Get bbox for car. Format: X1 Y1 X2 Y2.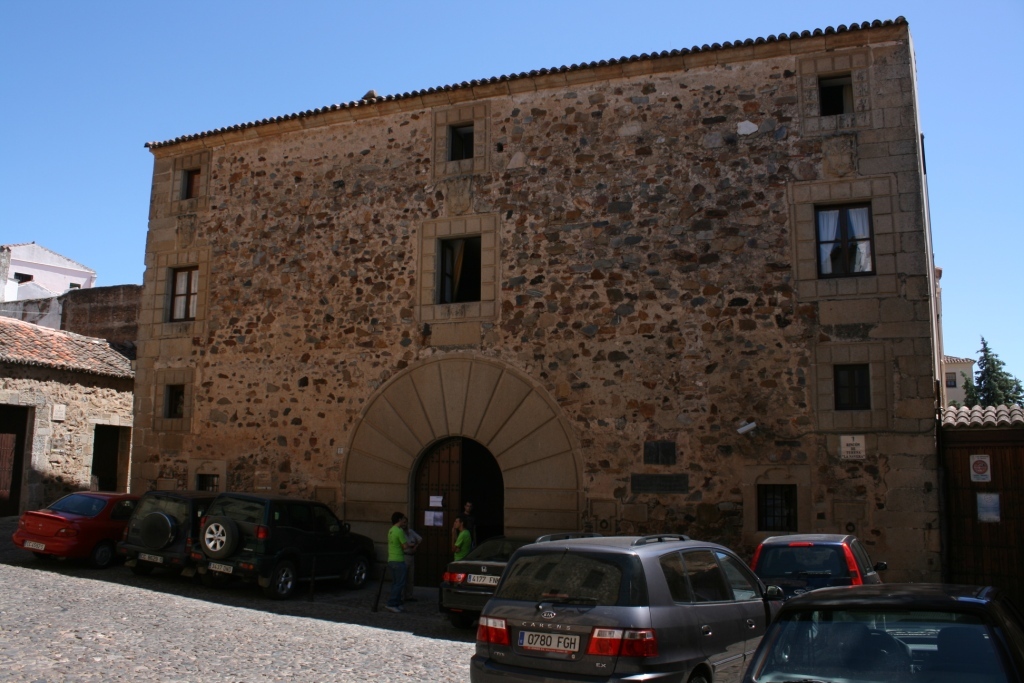
129 491 208 574.
